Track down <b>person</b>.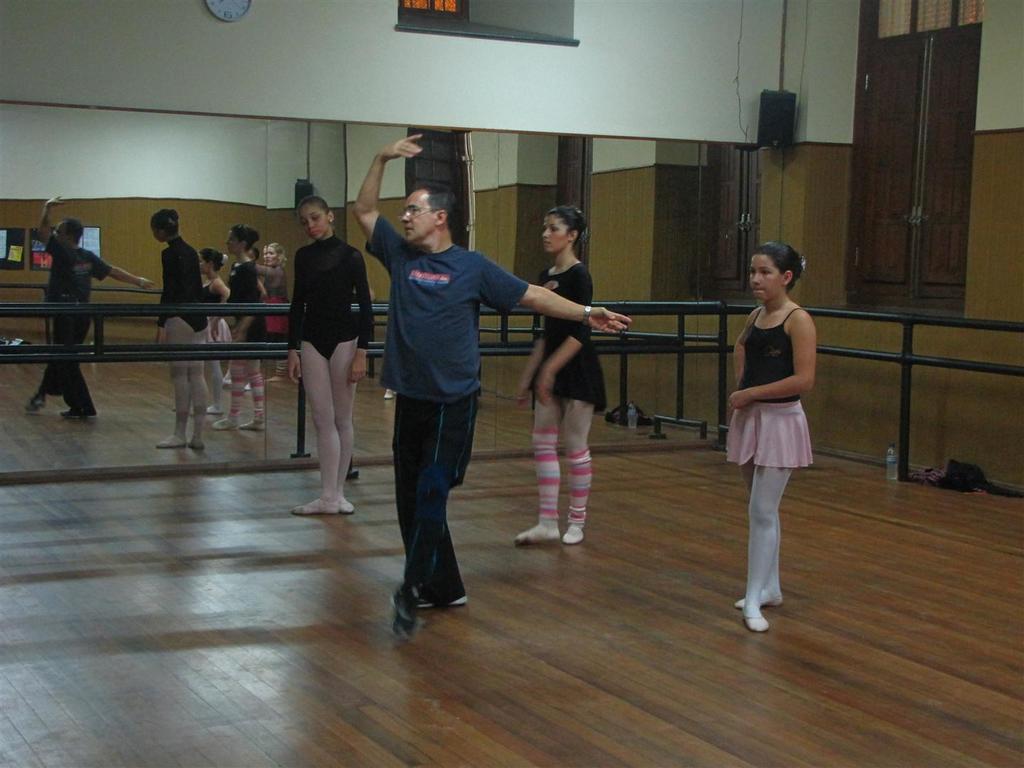
Tracked to select_region(266, 172, 365, 526).
